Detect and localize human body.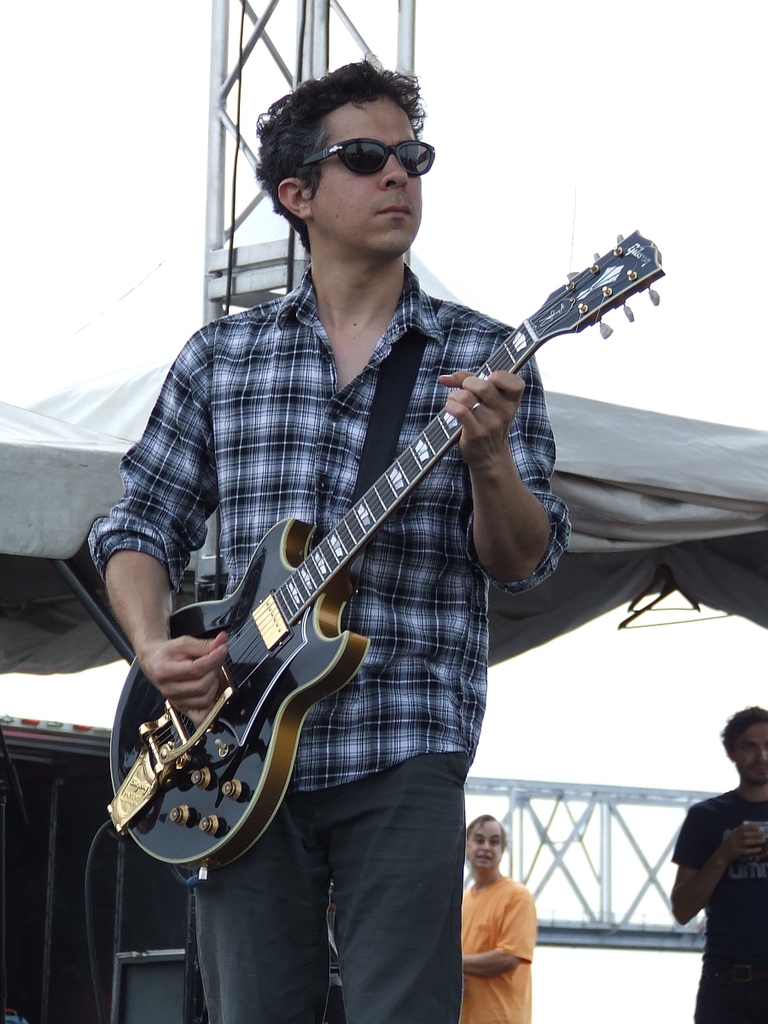
Localized at left=672, top=787, right=767, bottom=1023.
